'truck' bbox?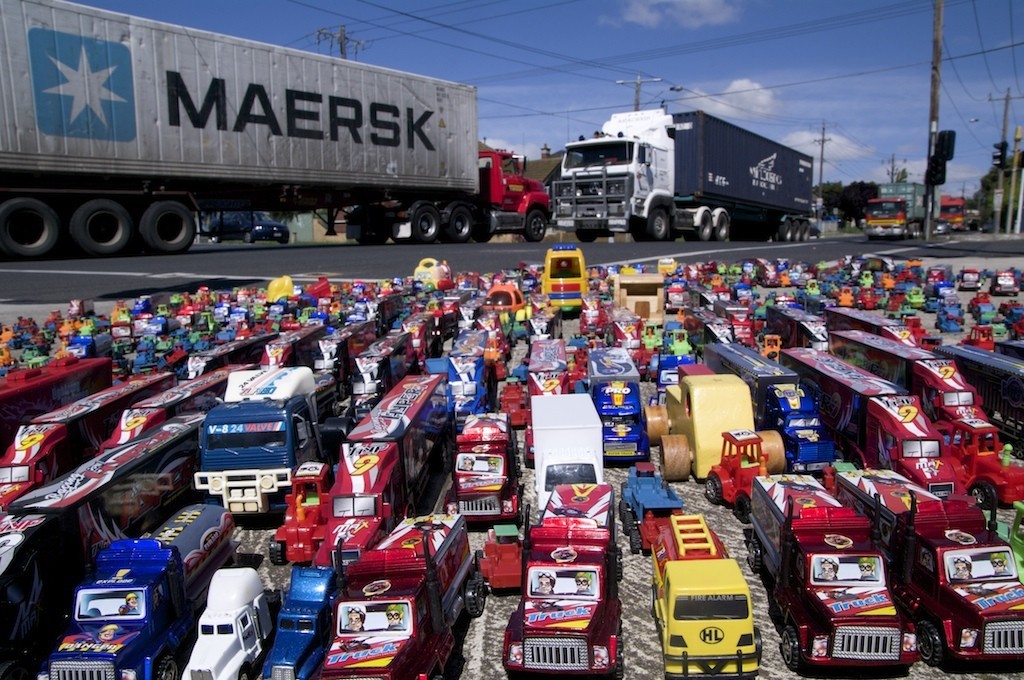
locate(711, 296, 759, 350)
